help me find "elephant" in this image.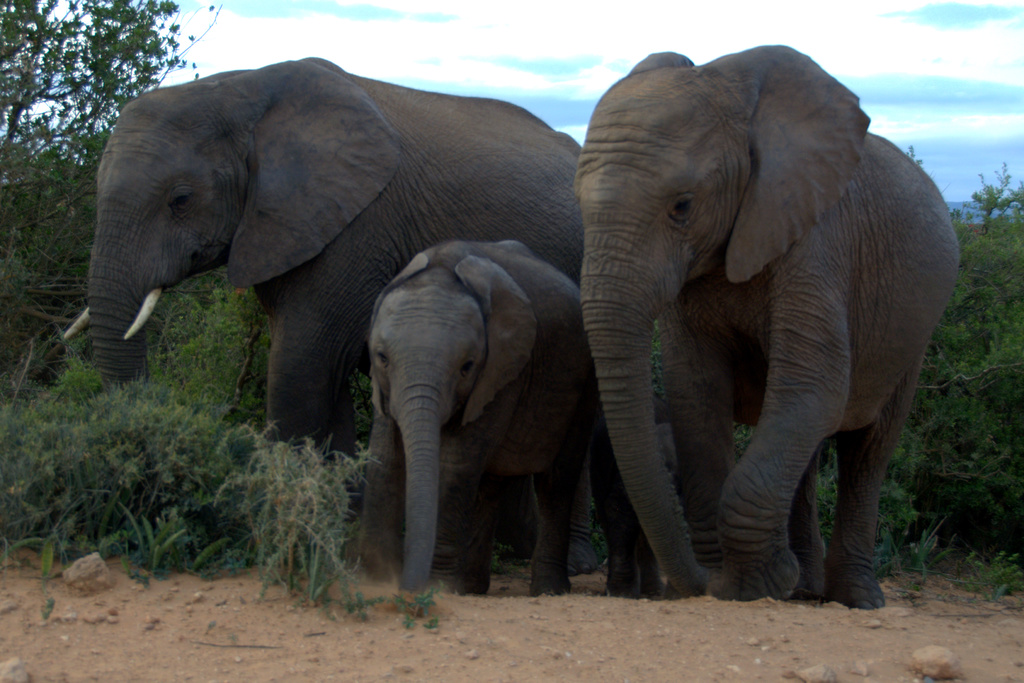
Found it: crop(58, 55, 591, 541).
